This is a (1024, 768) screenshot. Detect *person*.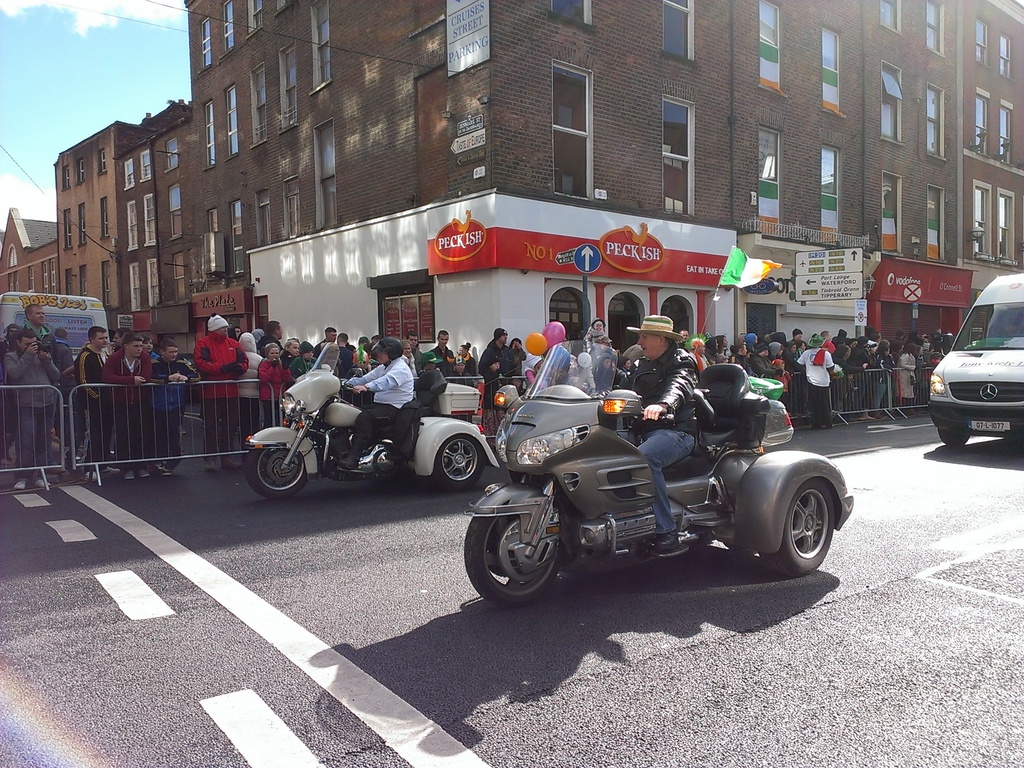
left=77, top=326, right=100, bottom=458.
